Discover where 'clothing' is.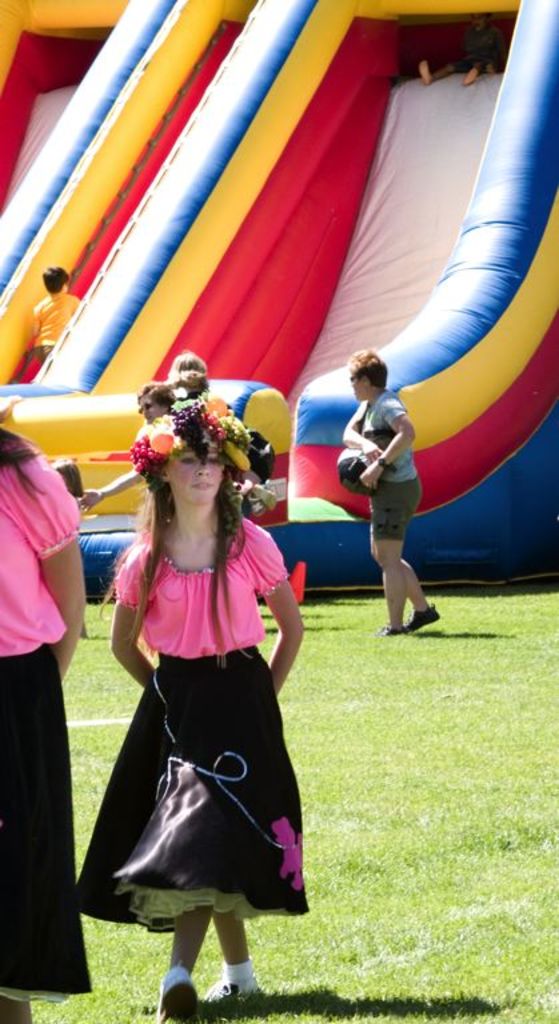
Discovered at [x1=0, y1=433, x2=97, y2=999].
